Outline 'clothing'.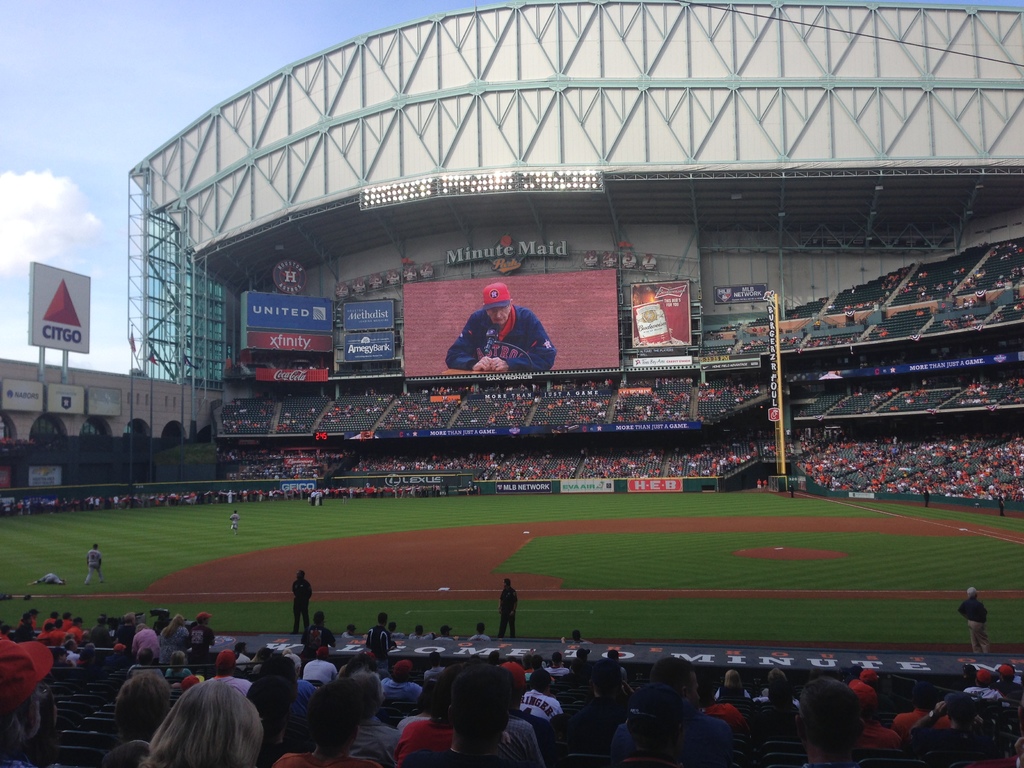
Outline: [44,616,59,627].
